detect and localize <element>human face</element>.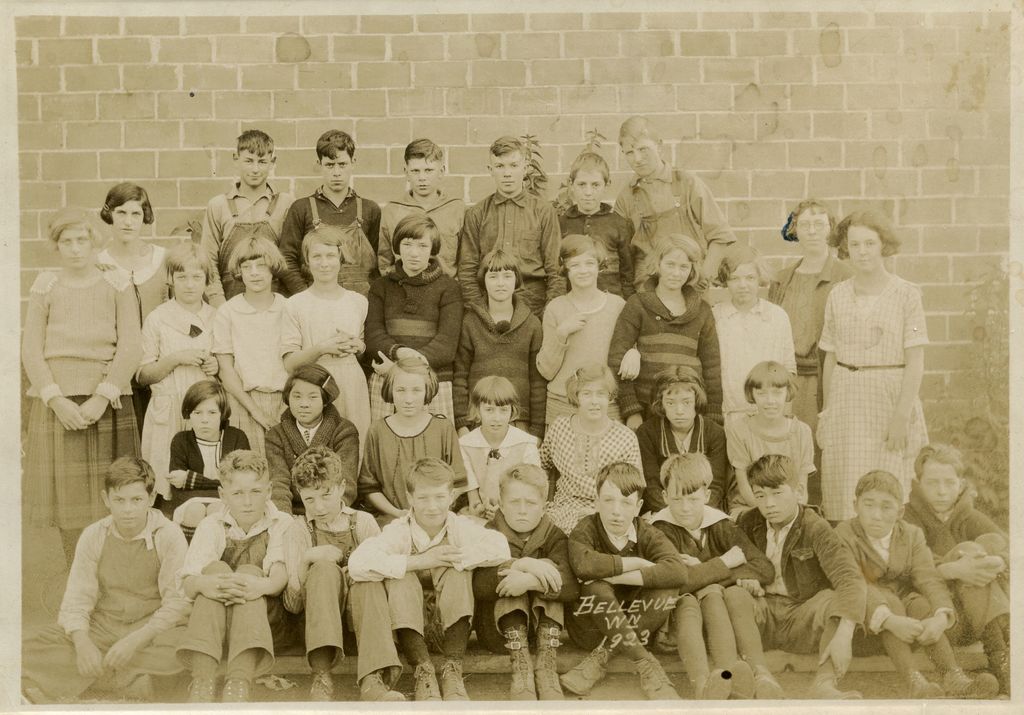
Localized at <bbox>920, 458, 960, 512</bbox>.
